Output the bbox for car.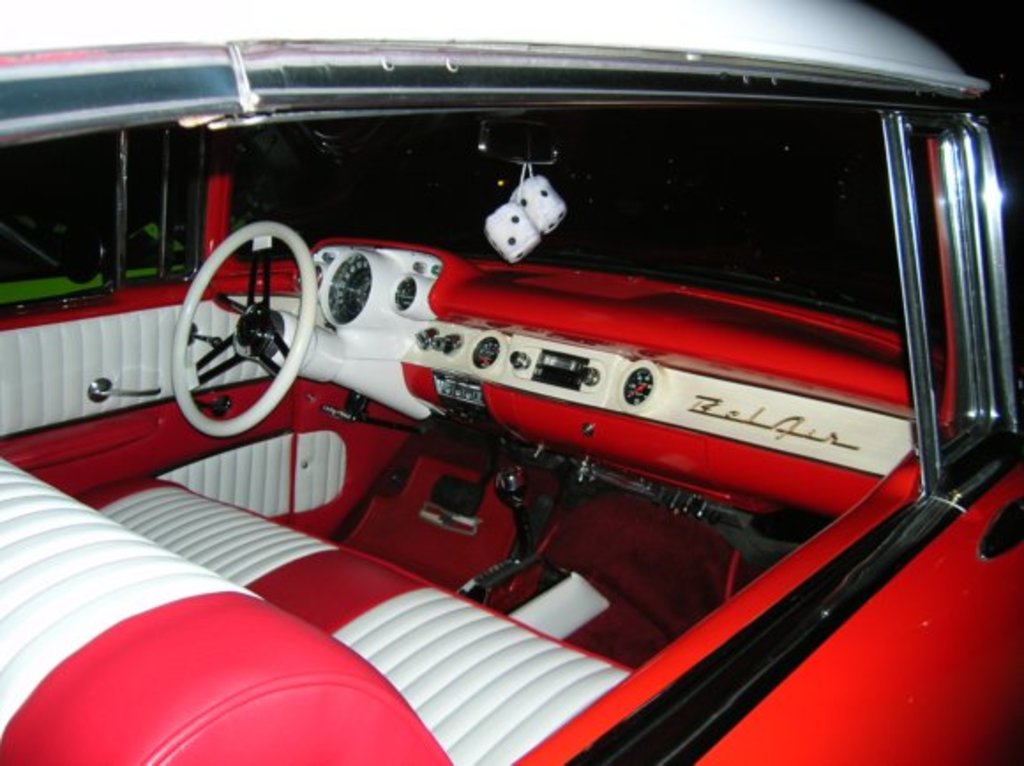
l=0, t=0, r=1022, b=764.
